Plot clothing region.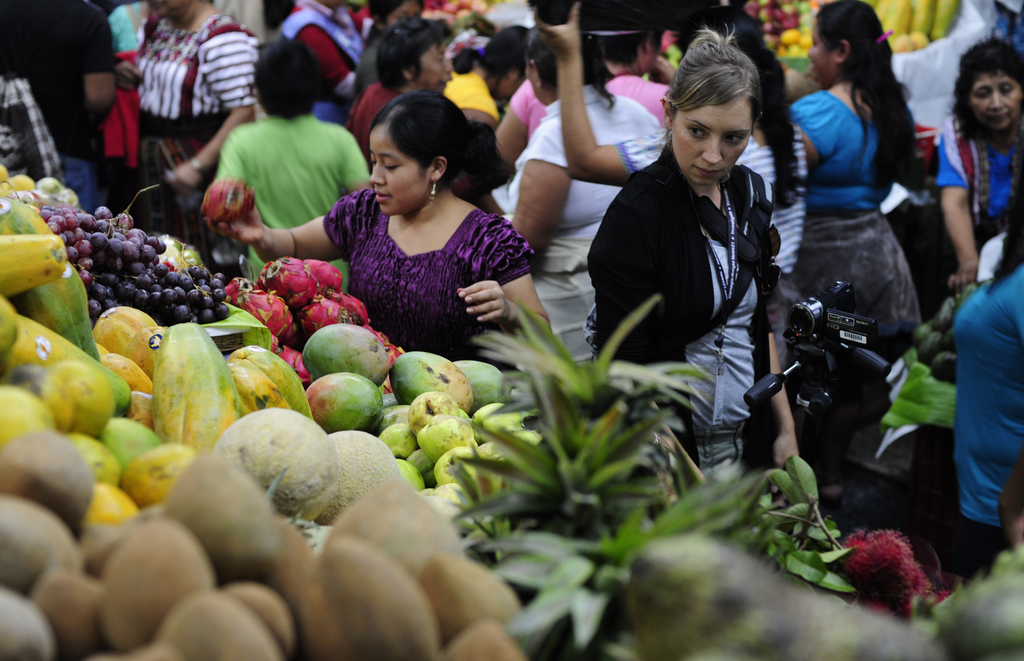
Plotted at [x1=445, y1=58, x2=497, y2=112].
